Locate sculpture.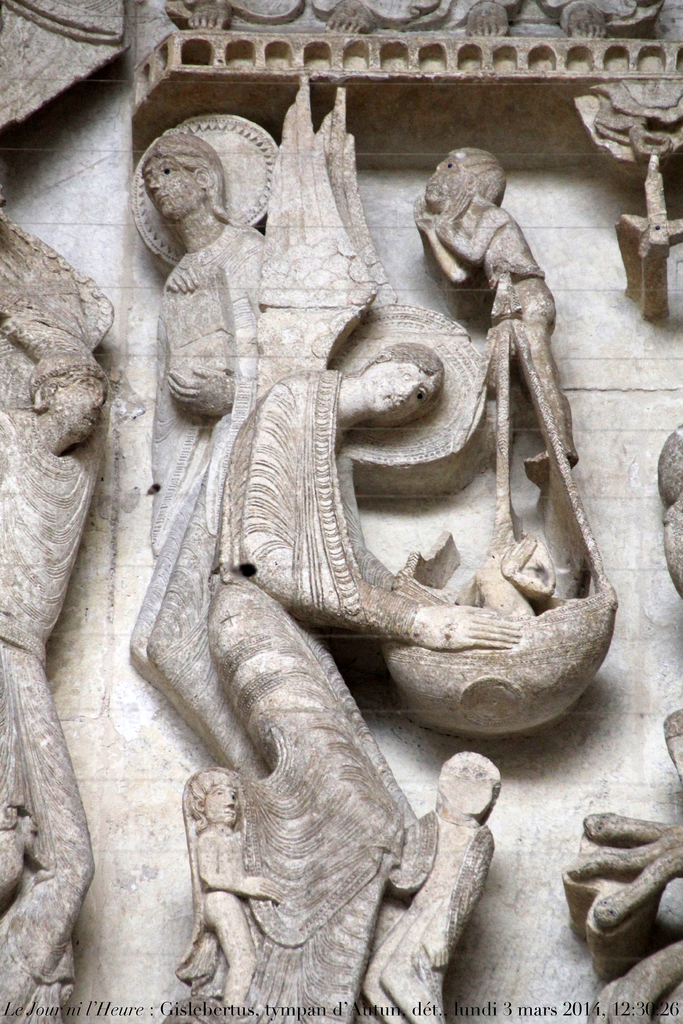
Bounding box: pyautogui.locateOnScreen(0, 211, 103, 1023).
